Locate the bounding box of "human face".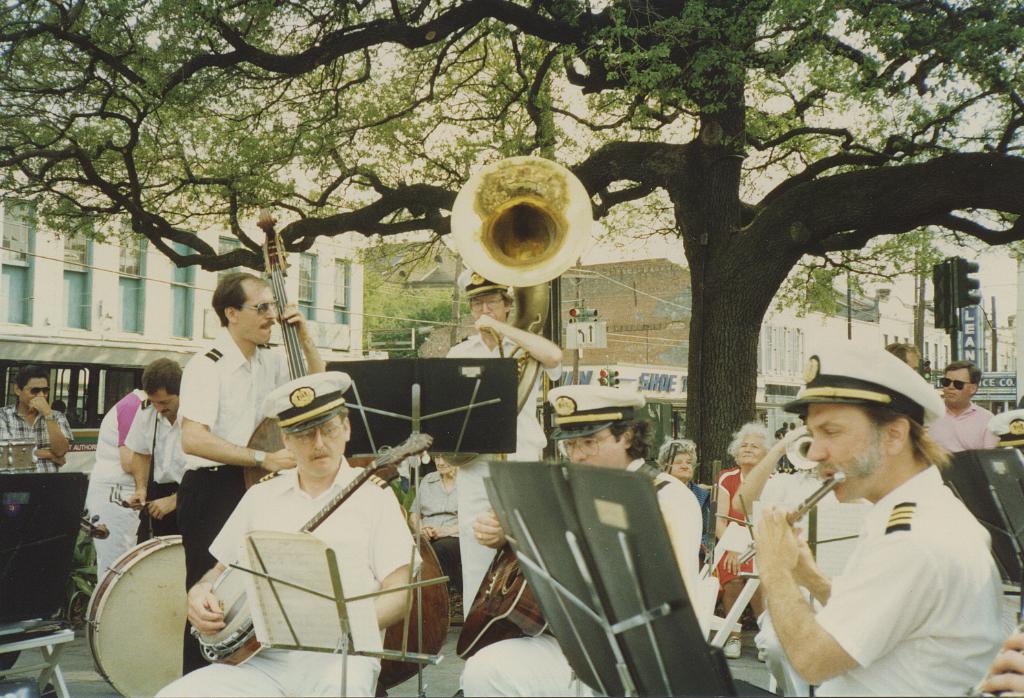
Bounding box: rect(940, 369, 970, 406).
